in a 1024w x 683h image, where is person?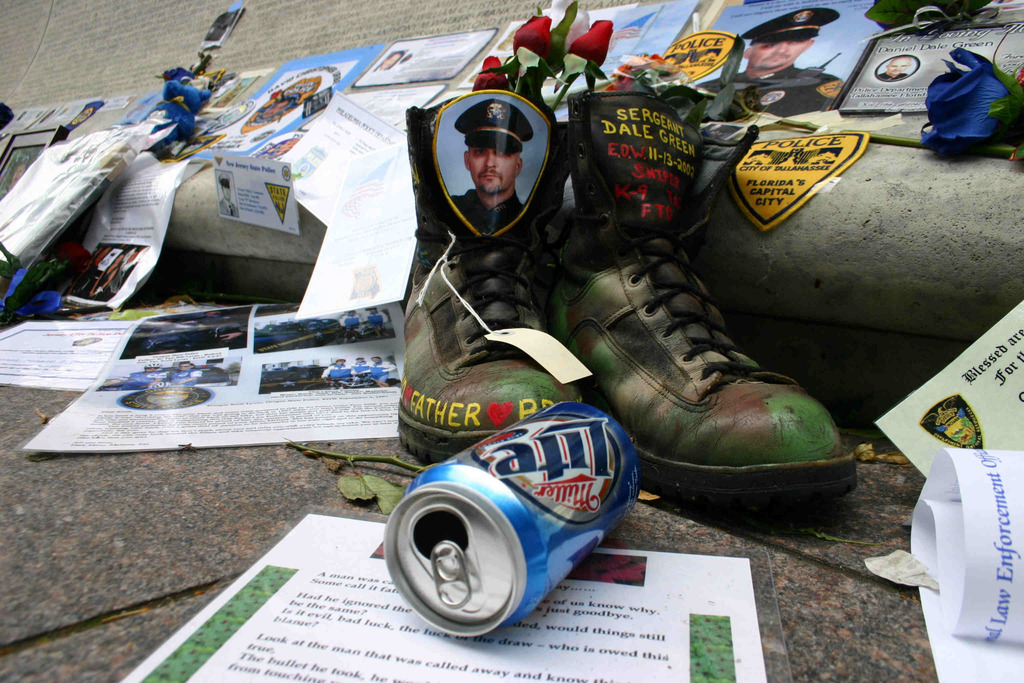
[x1=371, y1=356, x2=397, y2=384].
